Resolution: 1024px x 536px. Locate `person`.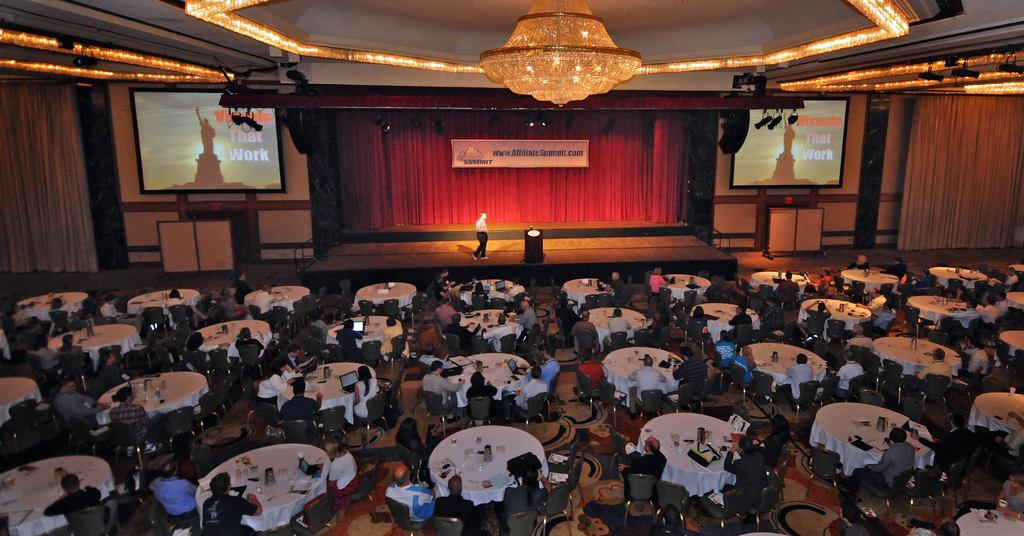
<box>625,354,666,414</box>.
